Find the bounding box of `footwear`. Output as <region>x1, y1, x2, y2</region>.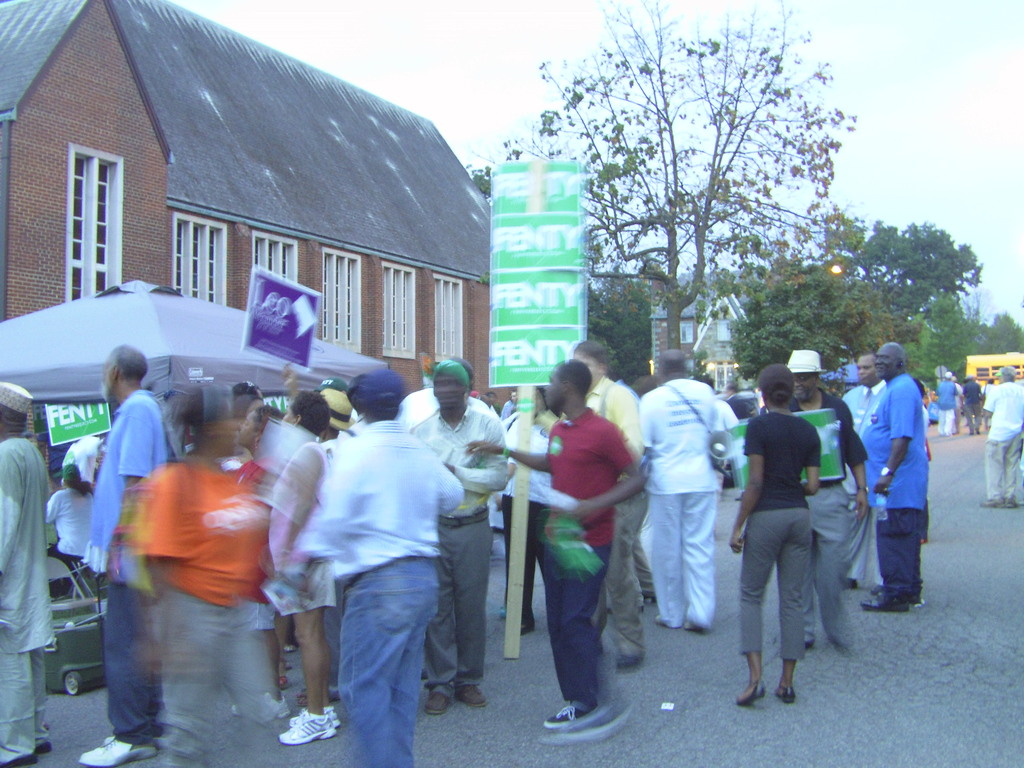
<region>843, 577, 858, 589</region>.
